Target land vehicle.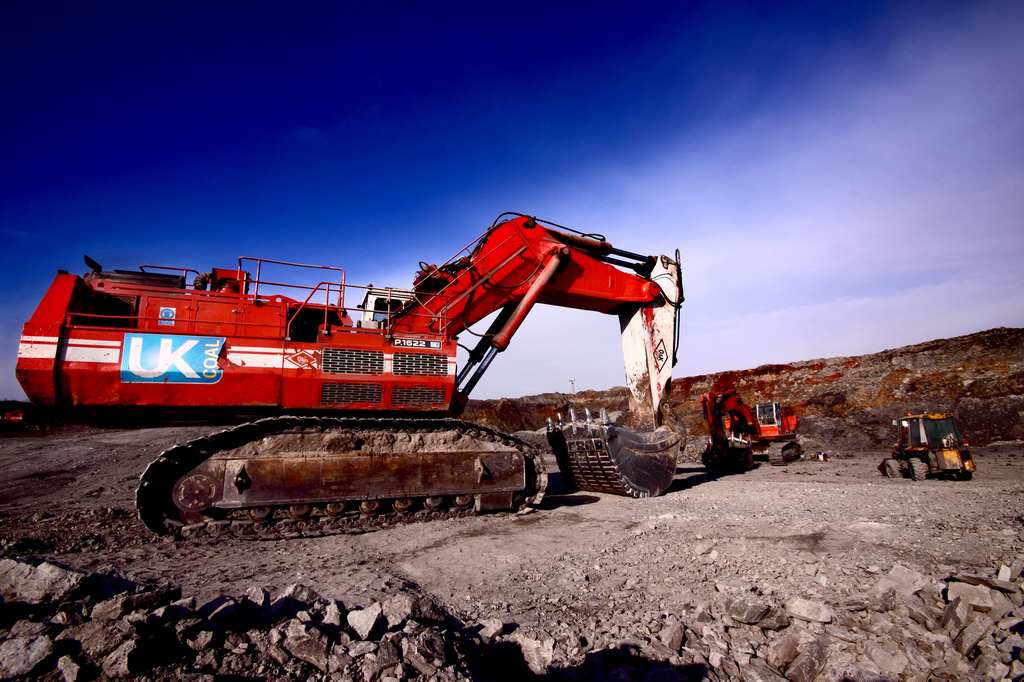
Target region: left=701, top=372, right=800, bottom=466.
